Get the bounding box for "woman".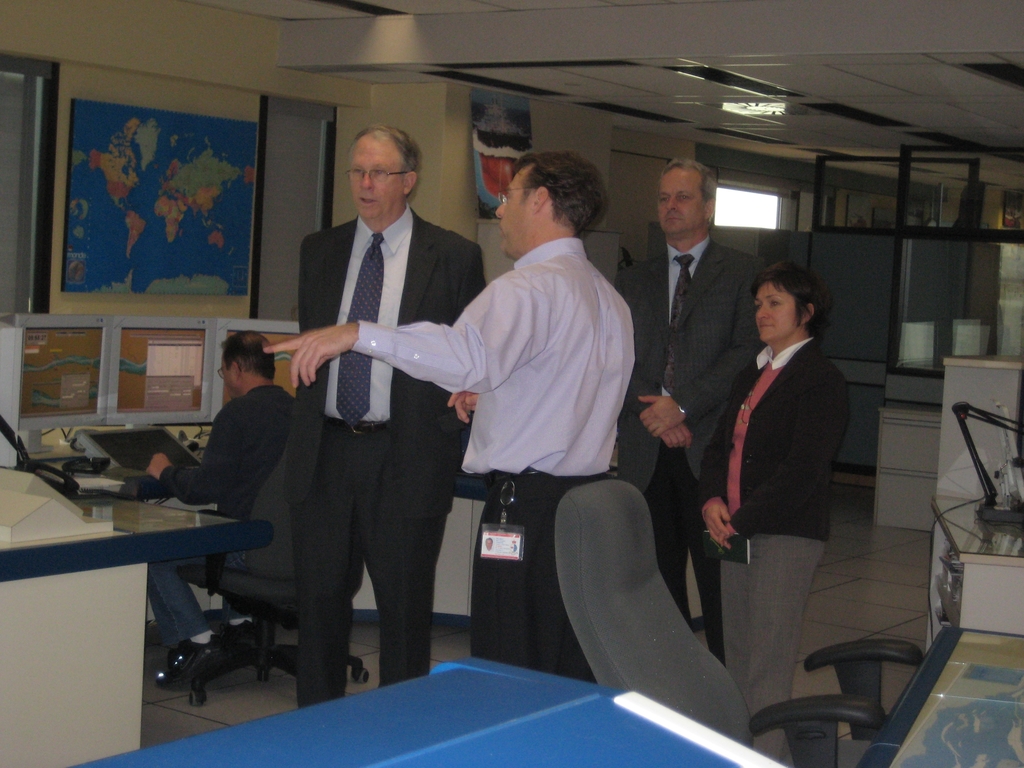
(691,222,852,731).
